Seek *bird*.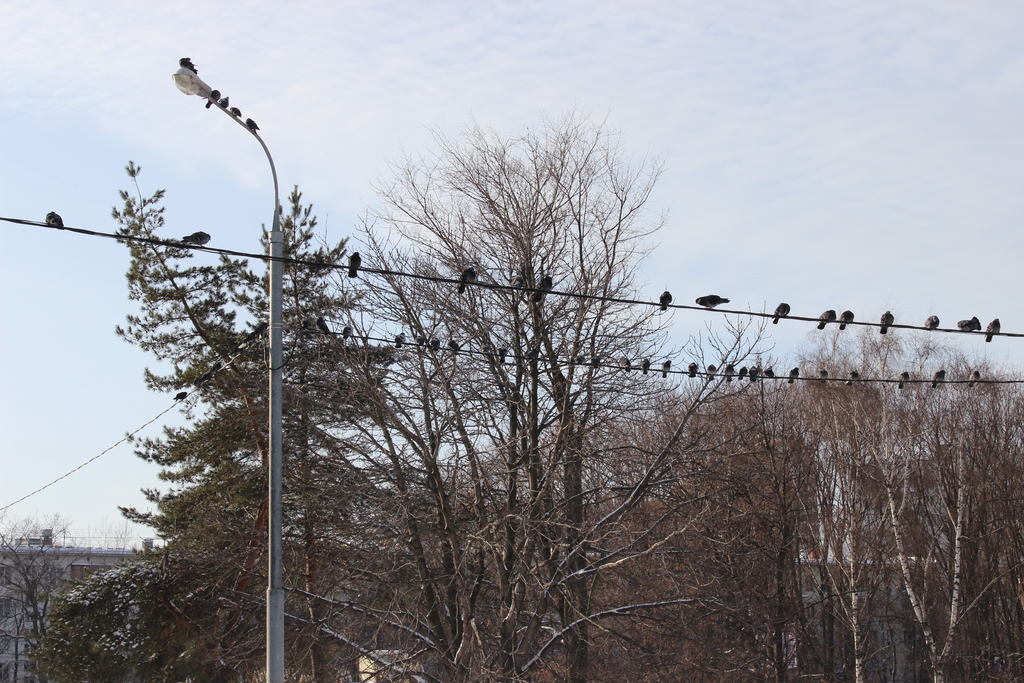
{"x1": 934, "y1": 366, "x2": 945, "y2": 387}.
